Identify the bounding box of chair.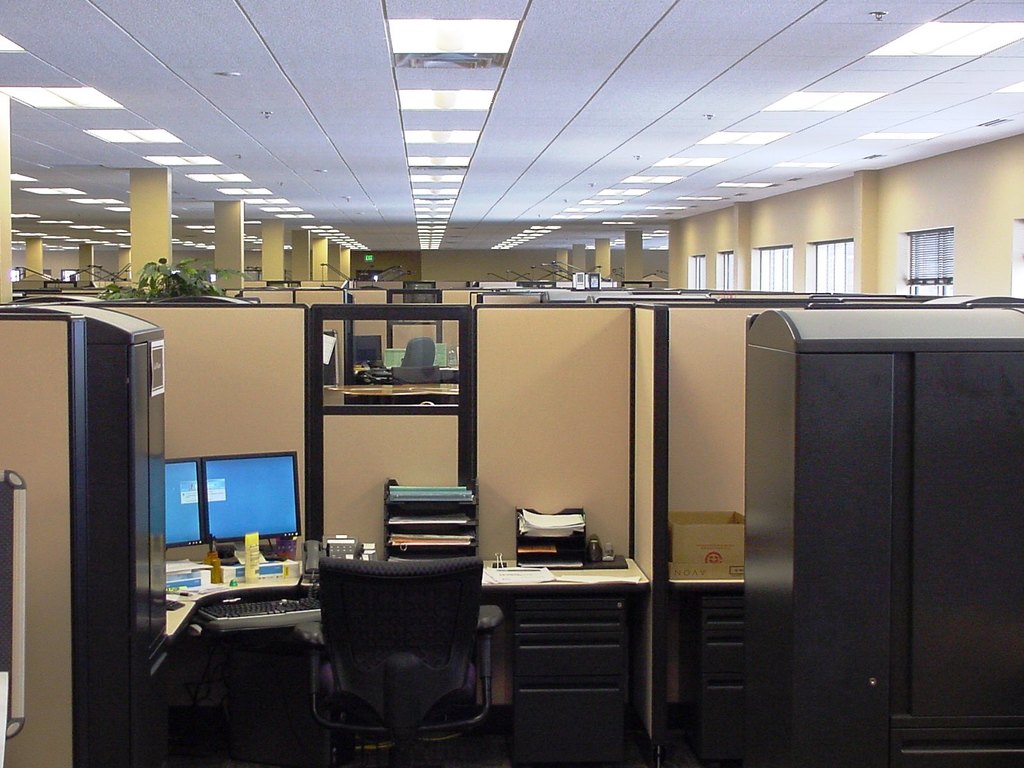
left=399, top=332, right=436, bottom=367.
